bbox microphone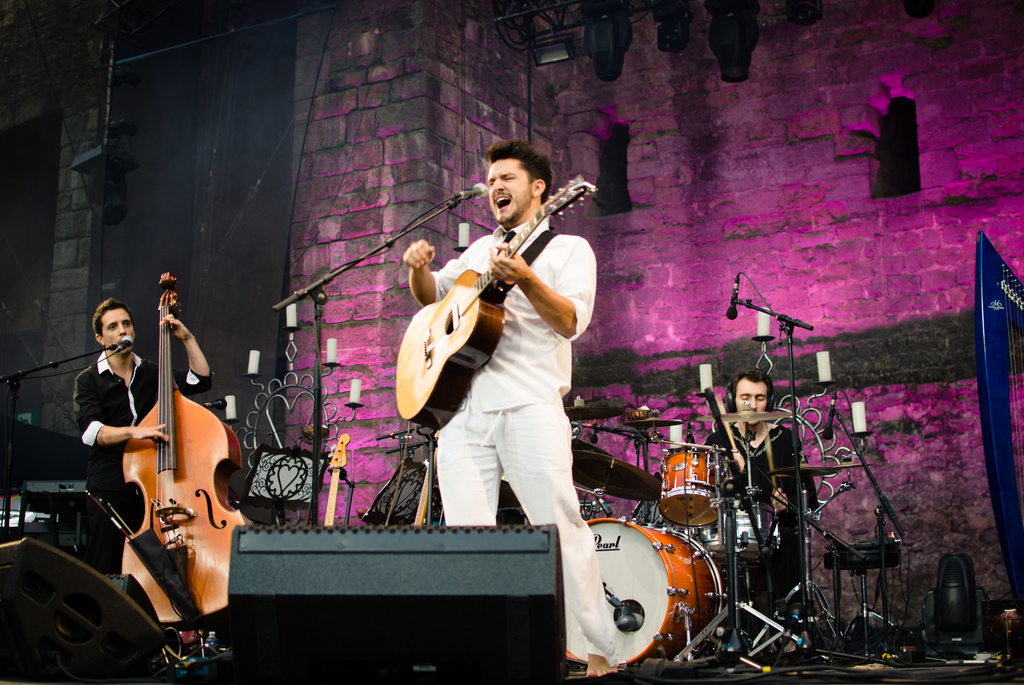
723:271:753:322
